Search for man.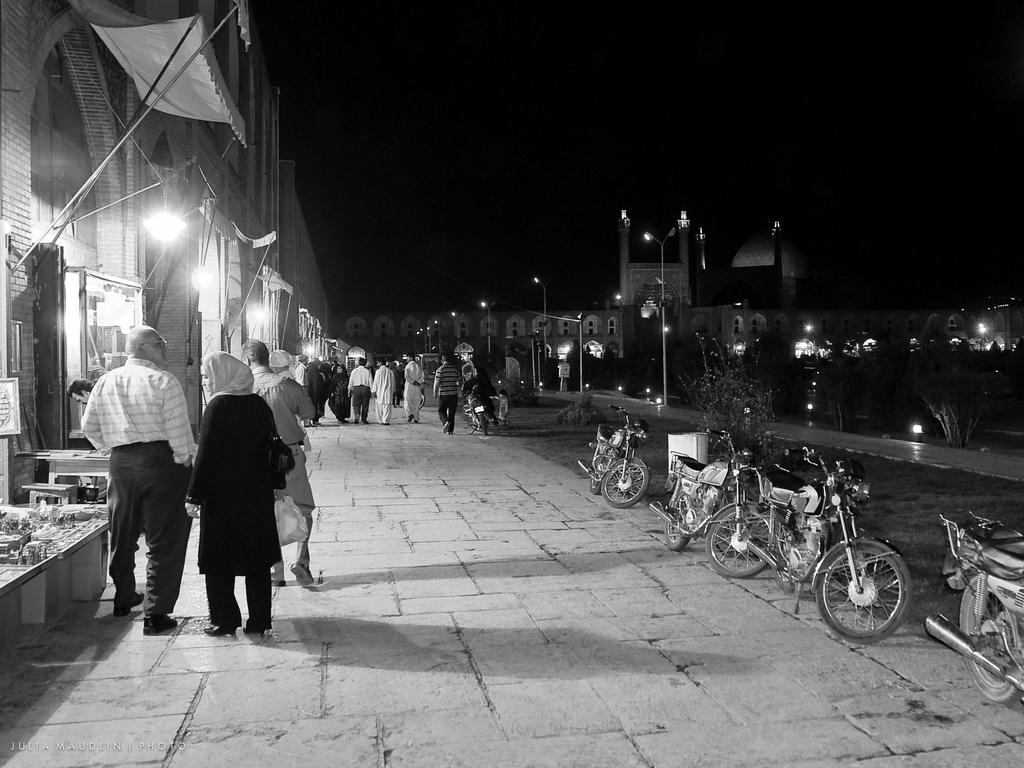
Found at <region>296, 352, 307, 424</region>.
